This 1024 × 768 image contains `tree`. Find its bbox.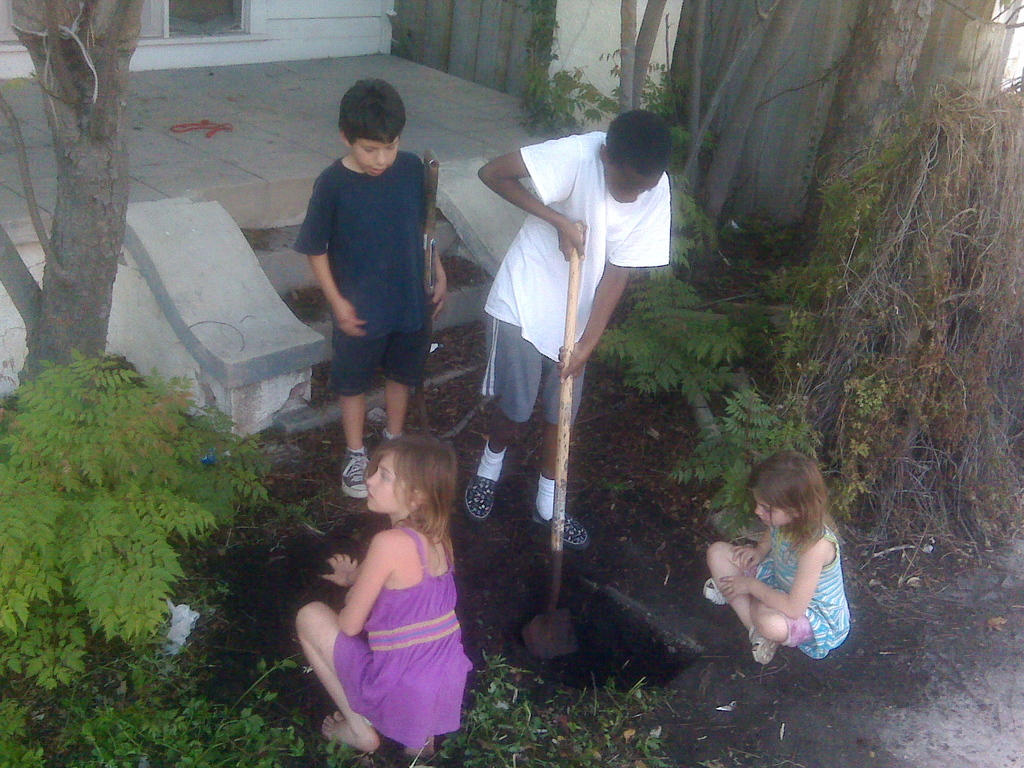
<region>514, 0, 1023, 586</region>.
